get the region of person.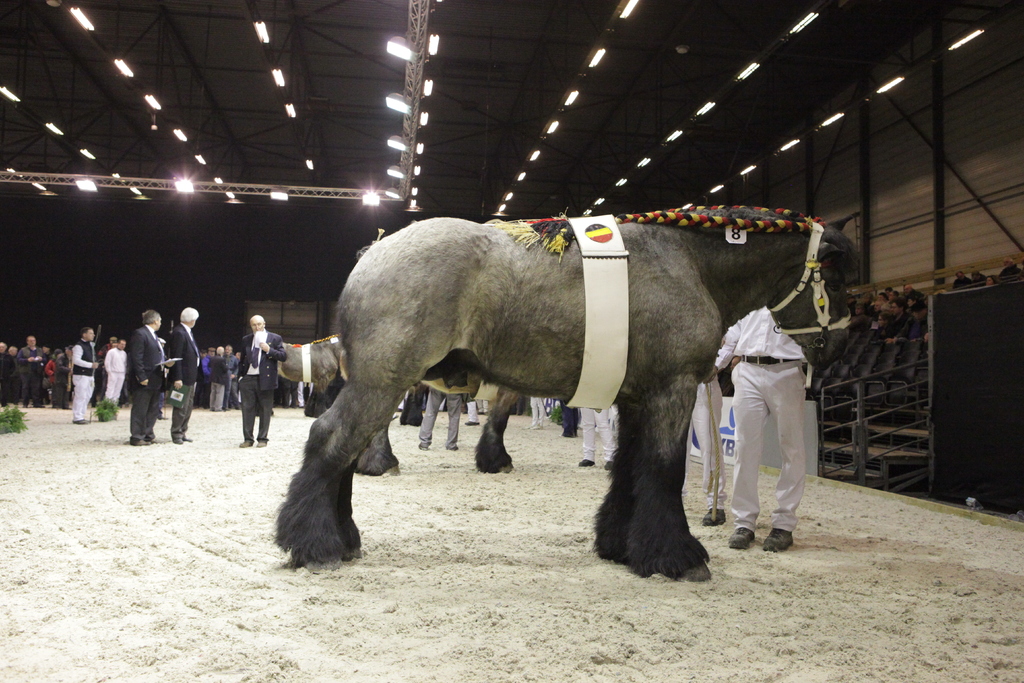
Rect(232, 308, 289, 445).
